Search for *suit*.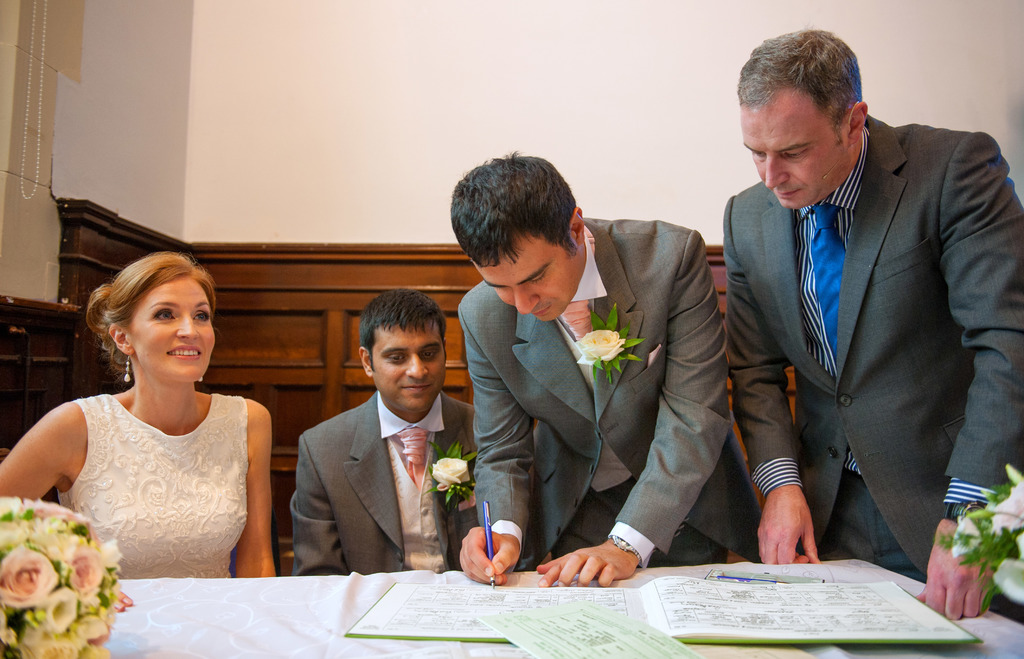
Found at pyautogui.locateOnScreen(729, 111, 1023, 624).
